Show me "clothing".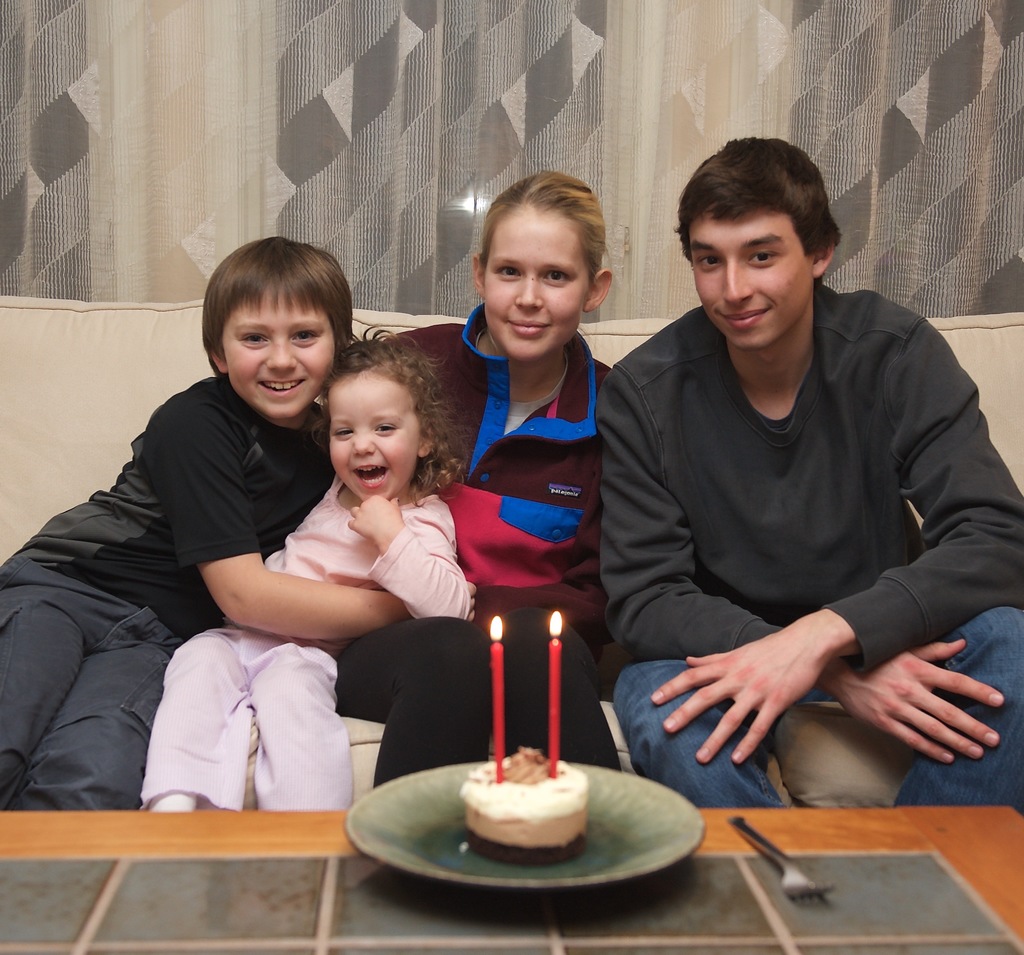
"clothing" is here: left=0, top=369, right=337, bottom=814.
